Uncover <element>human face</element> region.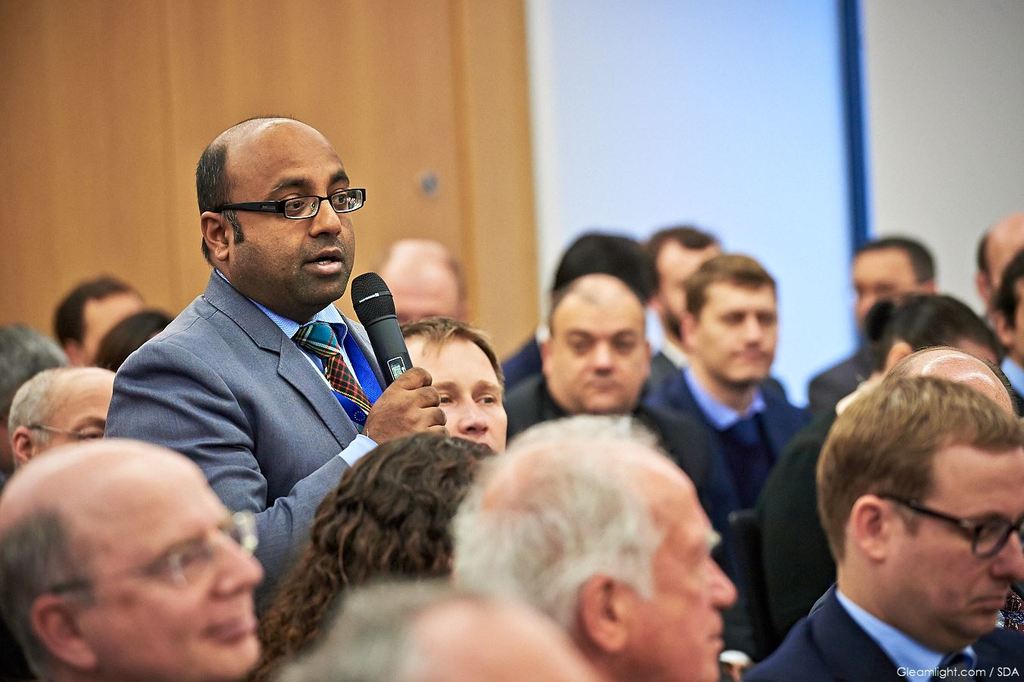
Uncovered: {"x1": 414, "y1": 334, "x2": 507, "y2": 451}.
